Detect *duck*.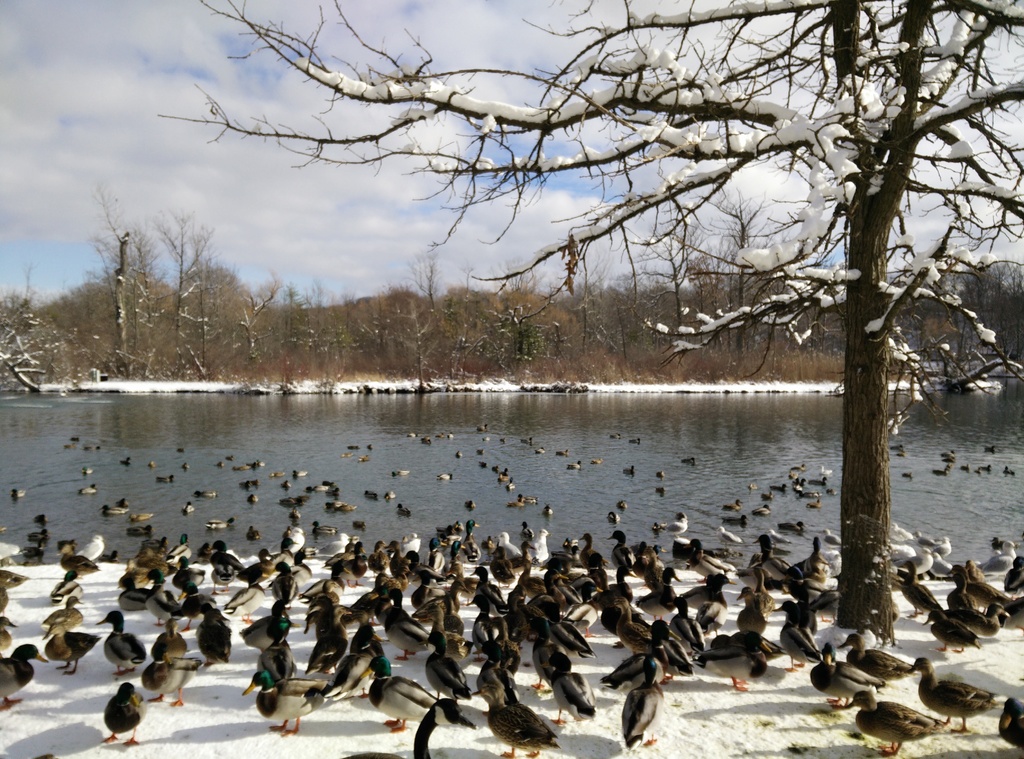
Detected at box=[234, 463, 246, 474].
